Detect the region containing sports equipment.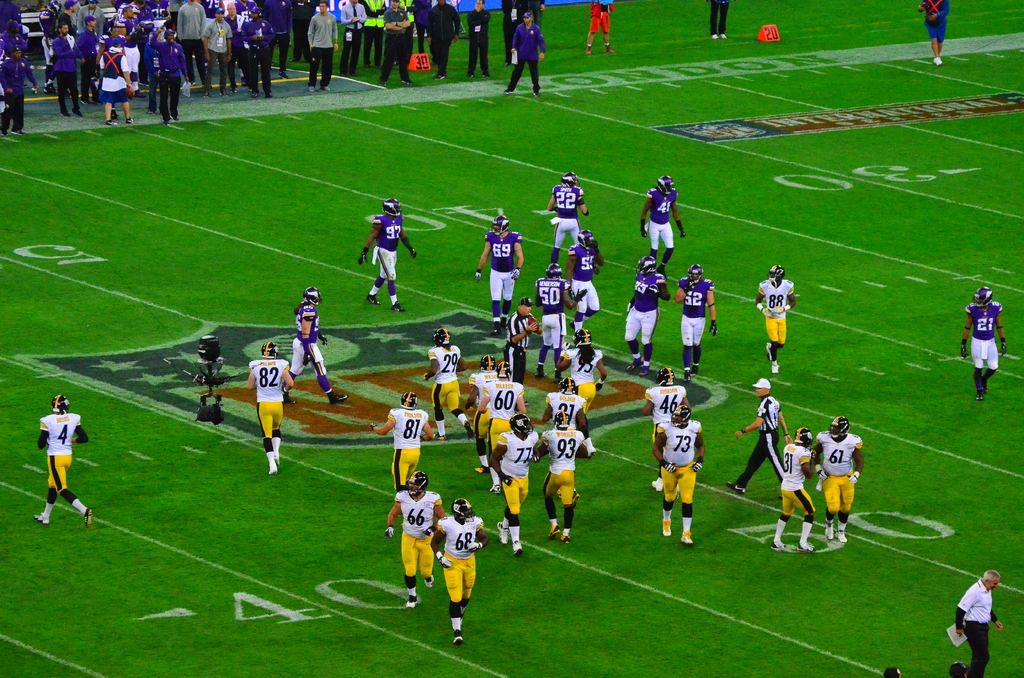
{"left": 826, "top": 414, "right": 849, "bottom": 442}.
